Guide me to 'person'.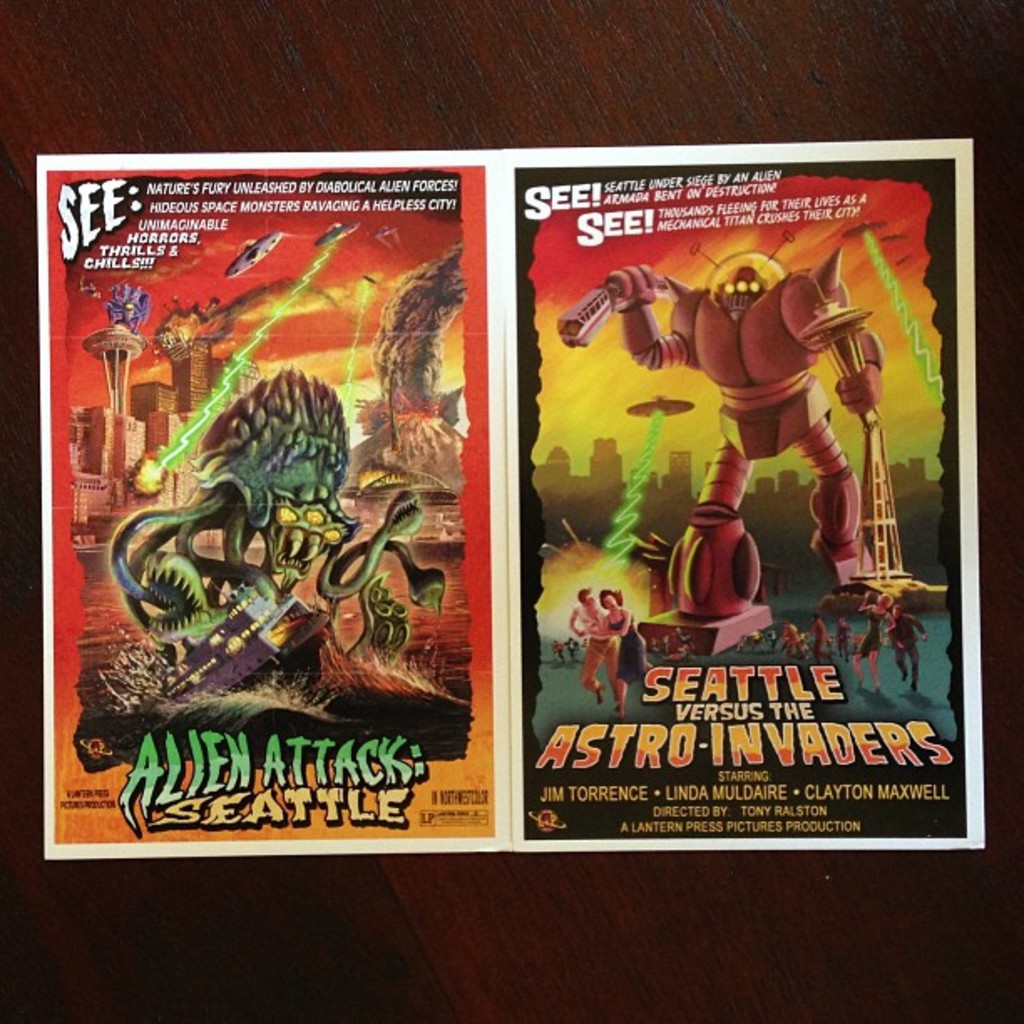
Guidance: bbox=(893, 599, 930, 693).
